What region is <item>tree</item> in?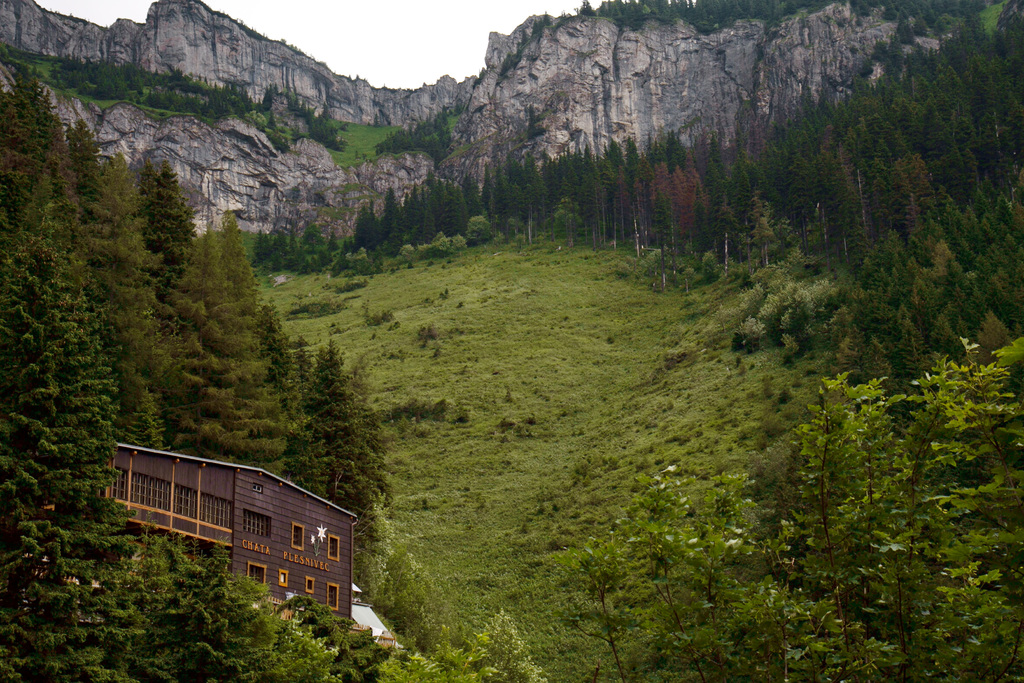
<box>455,608,550,682</box>.
